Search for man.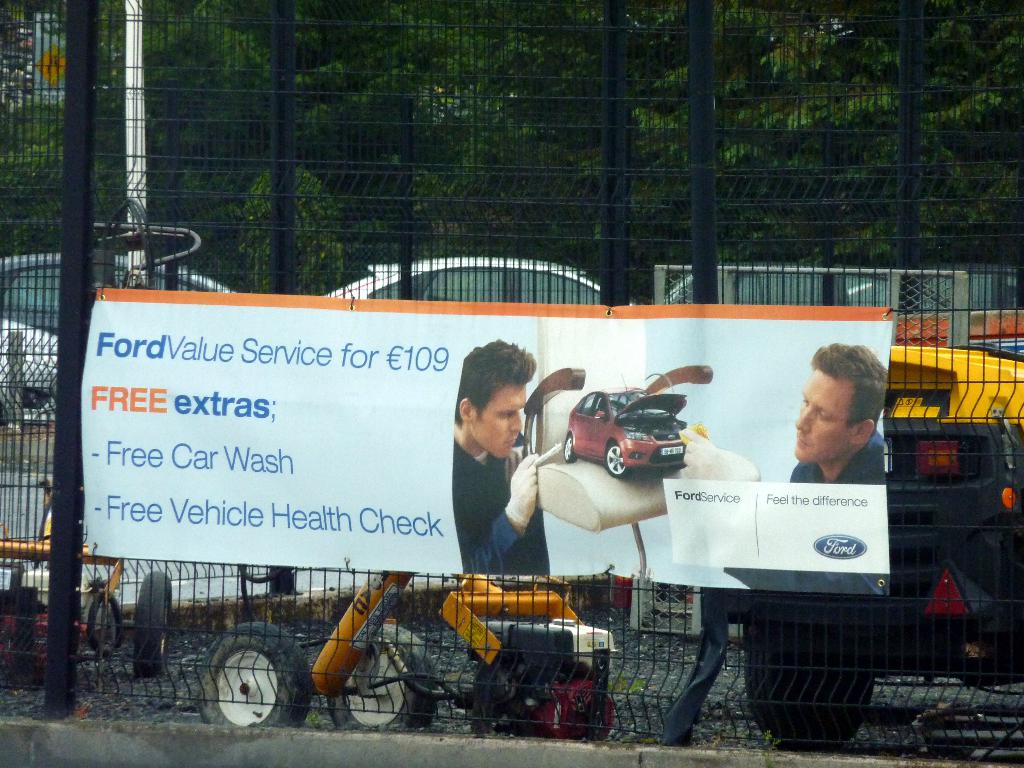
Found at box=[772, 351, 915, 520].
